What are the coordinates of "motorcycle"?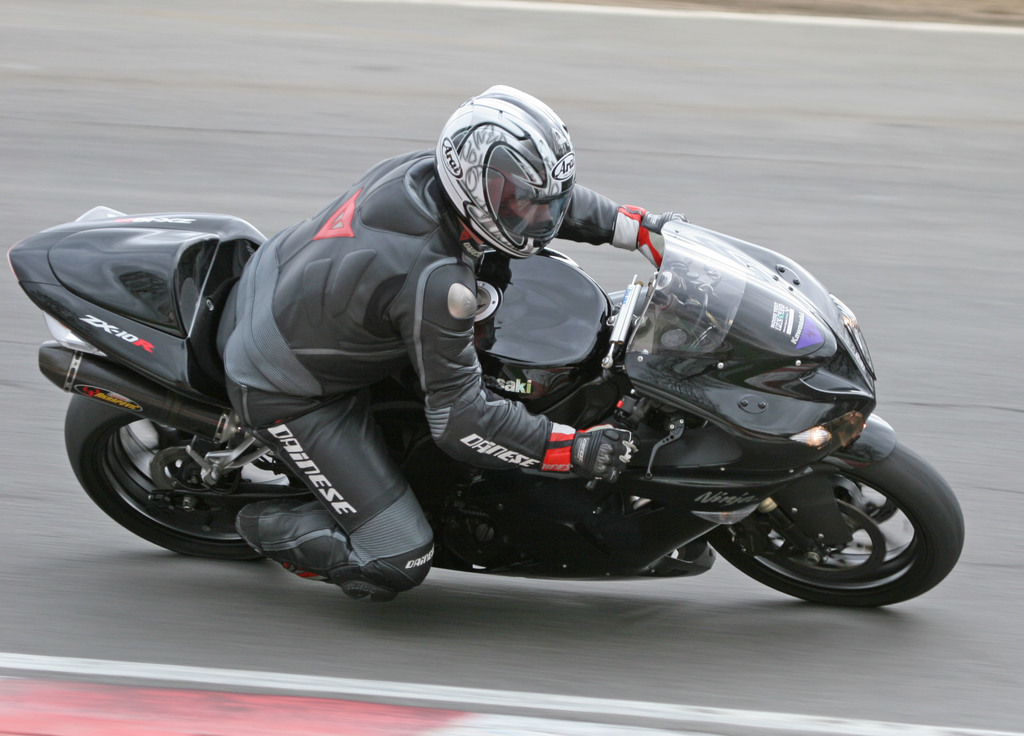
108, 205, 916, 625.
